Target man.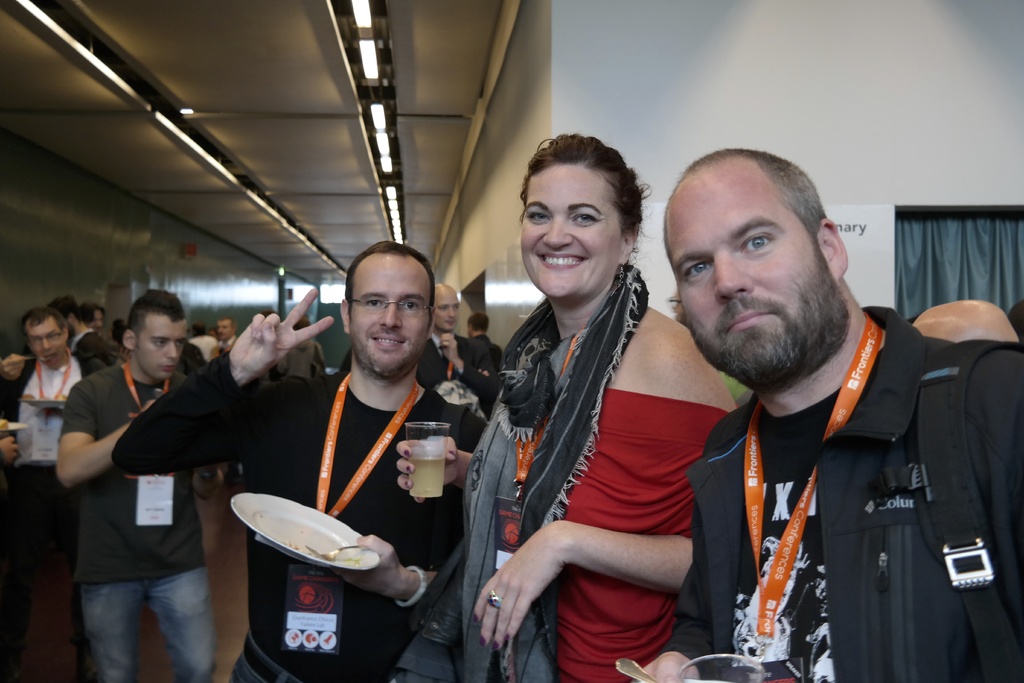
Target region: bbox=[45, 295, 118, 373].
